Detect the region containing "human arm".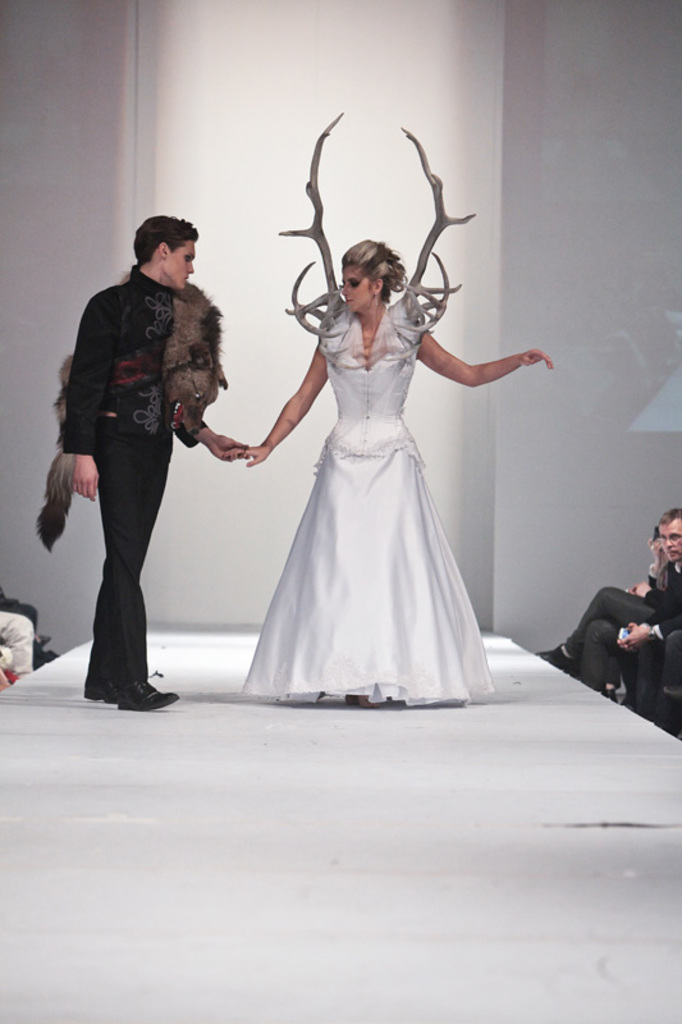
[175, 403, 252, 461].
